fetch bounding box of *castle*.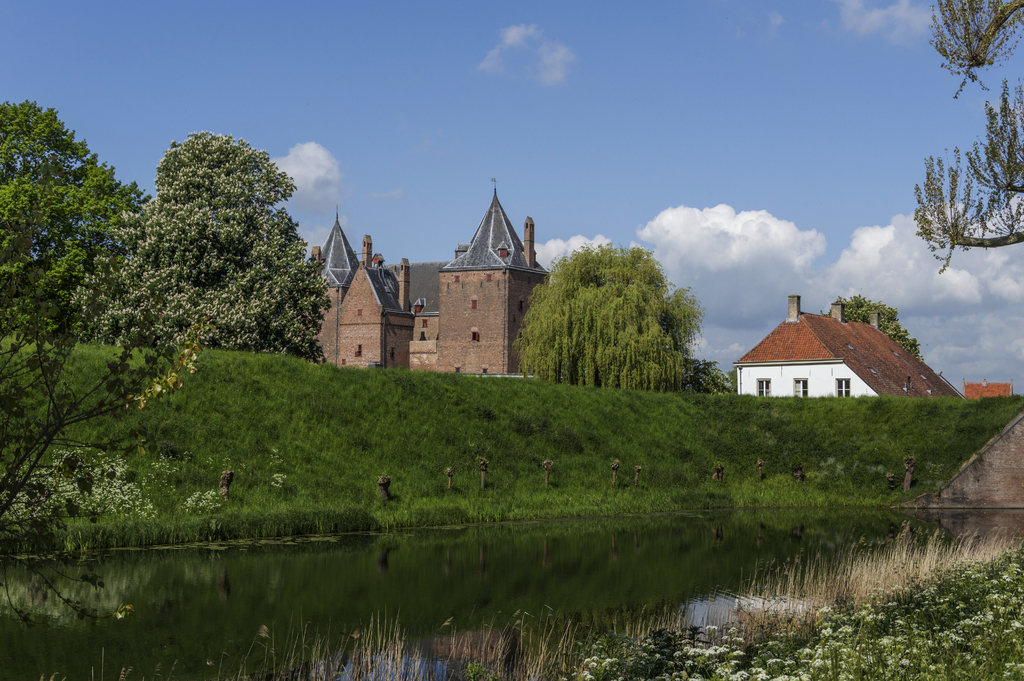
Bbox: 303/172/564/402.
